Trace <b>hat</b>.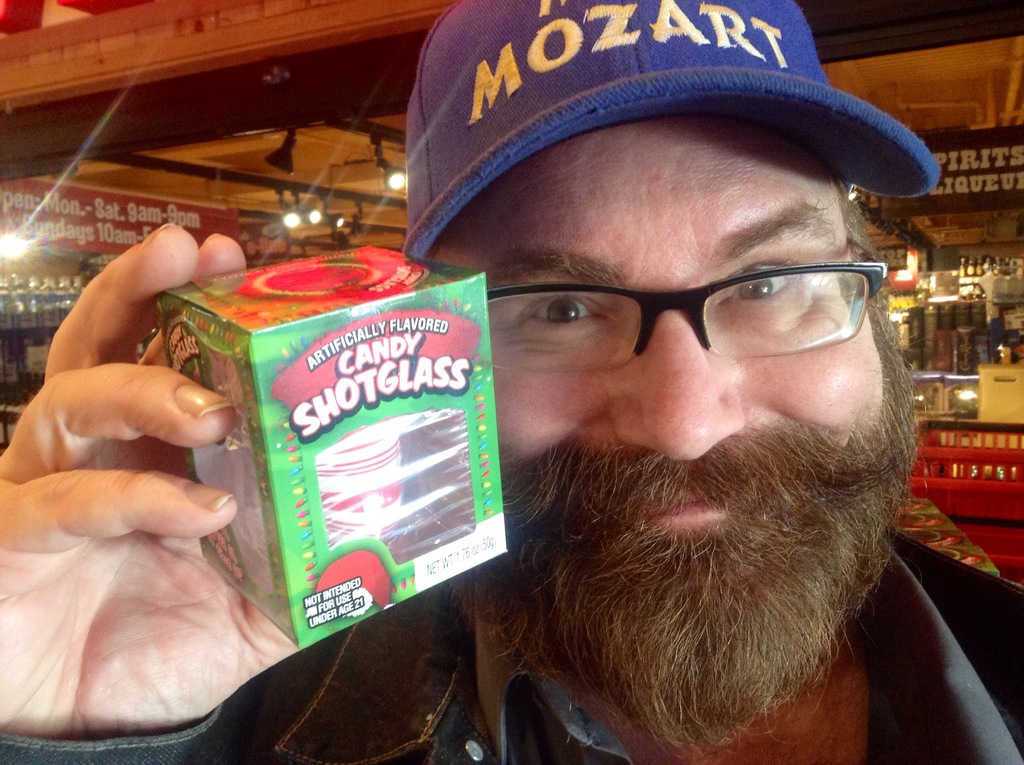
Traced to (395,0,943,250).
